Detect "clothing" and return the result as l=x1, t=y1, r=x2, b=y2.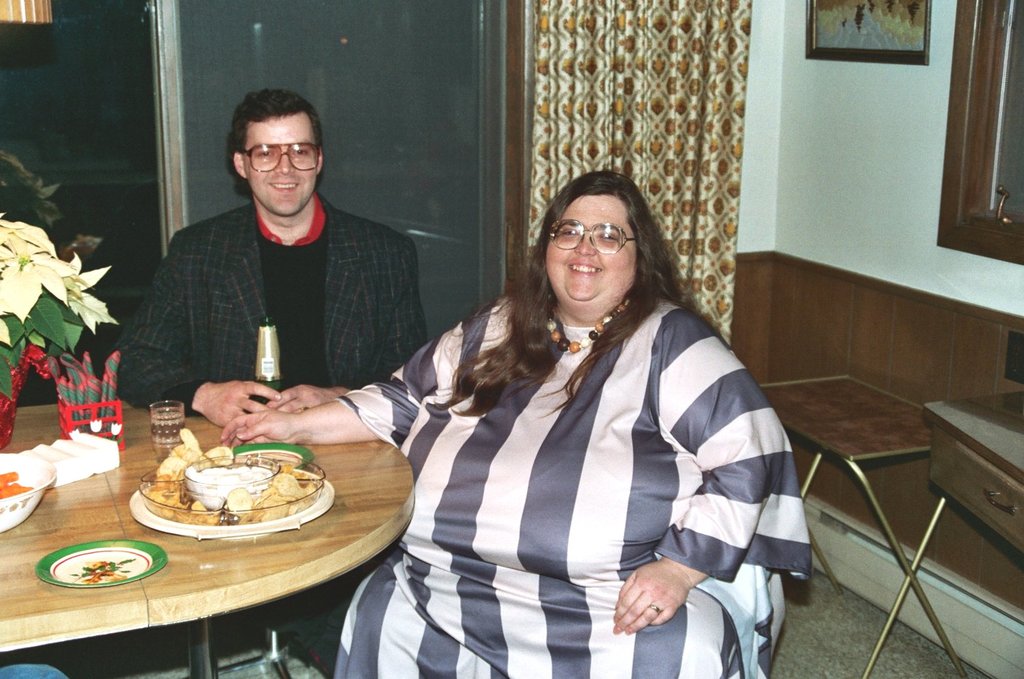
l=334, t=284, r=815, b=678.
